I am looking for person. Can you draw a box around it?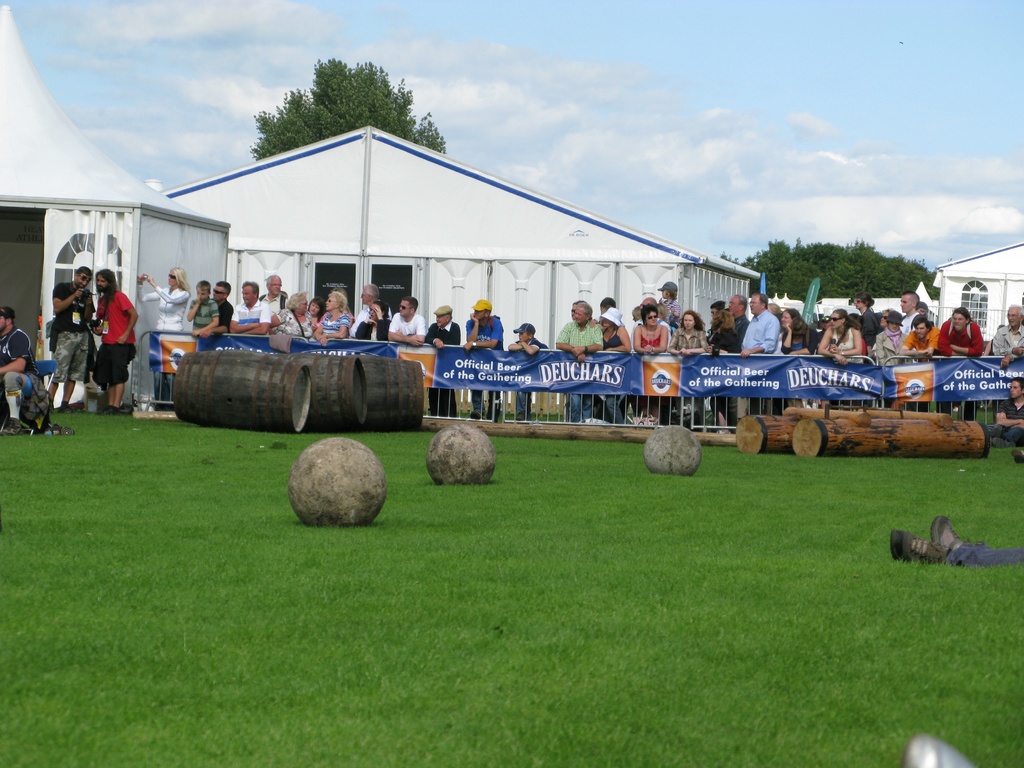
Sure, the bounding box is <region>890, 511, 1023, 569</region>.
